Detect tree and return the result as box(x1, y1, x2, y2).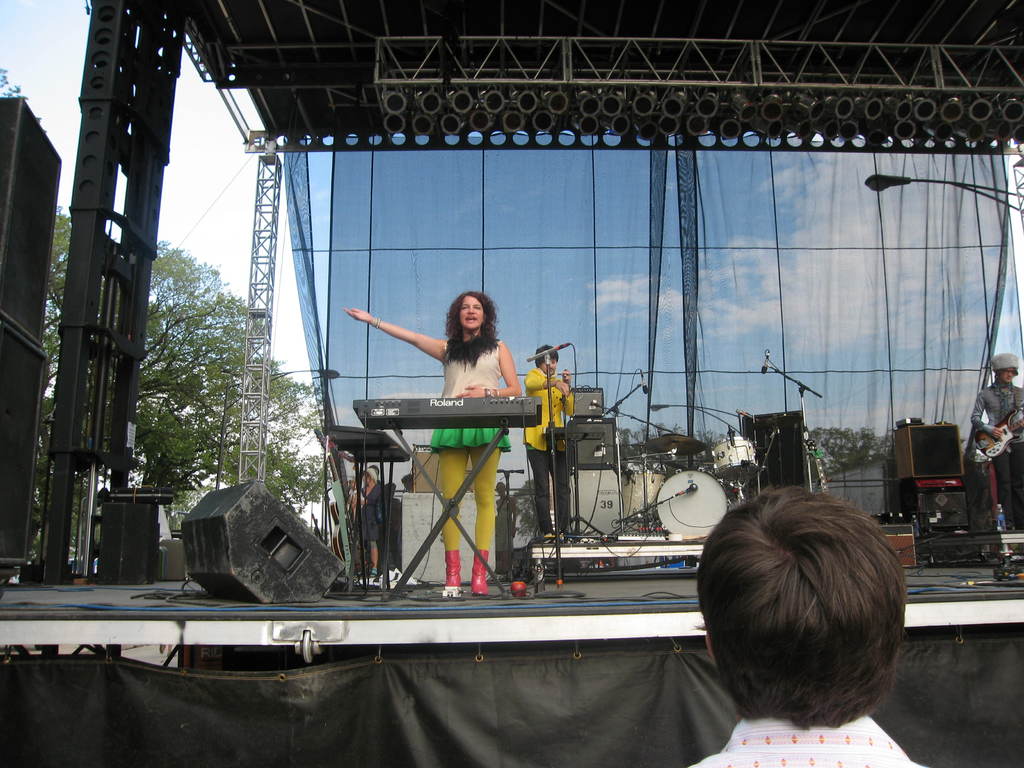
box(10, 227, 272, 576).
